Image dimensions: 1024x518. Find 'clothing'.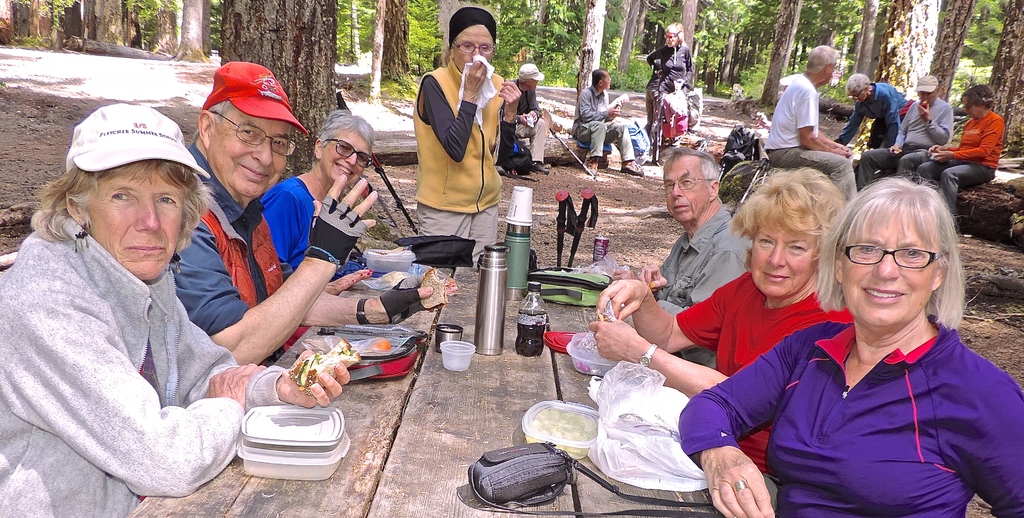
locate(676, 311, 1023, 517).
